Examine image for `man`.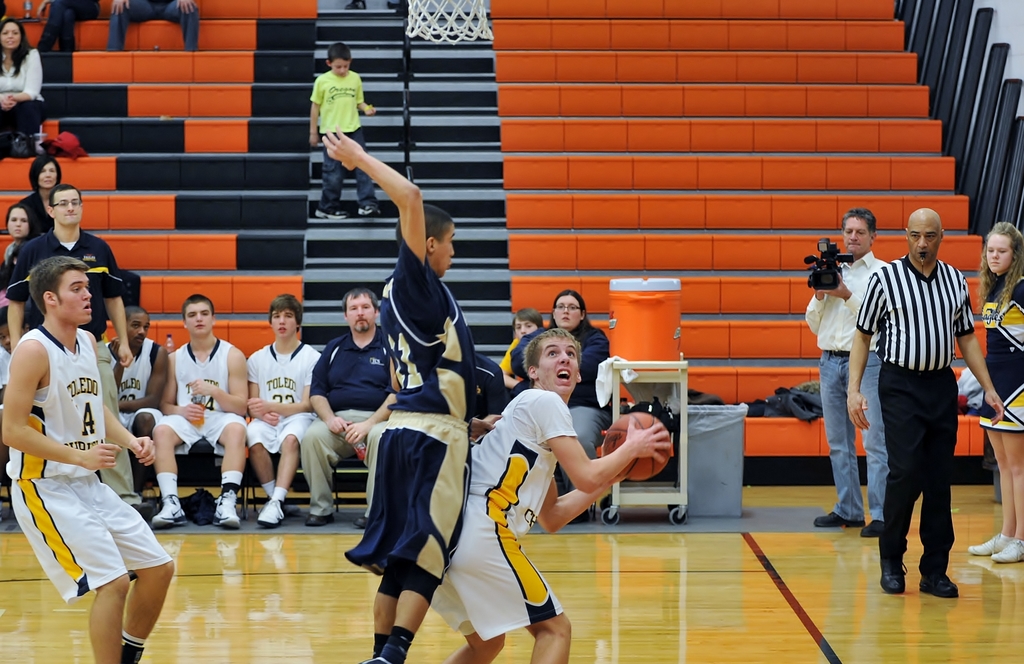
Examination result: crop(6, 186, 136, 509).
